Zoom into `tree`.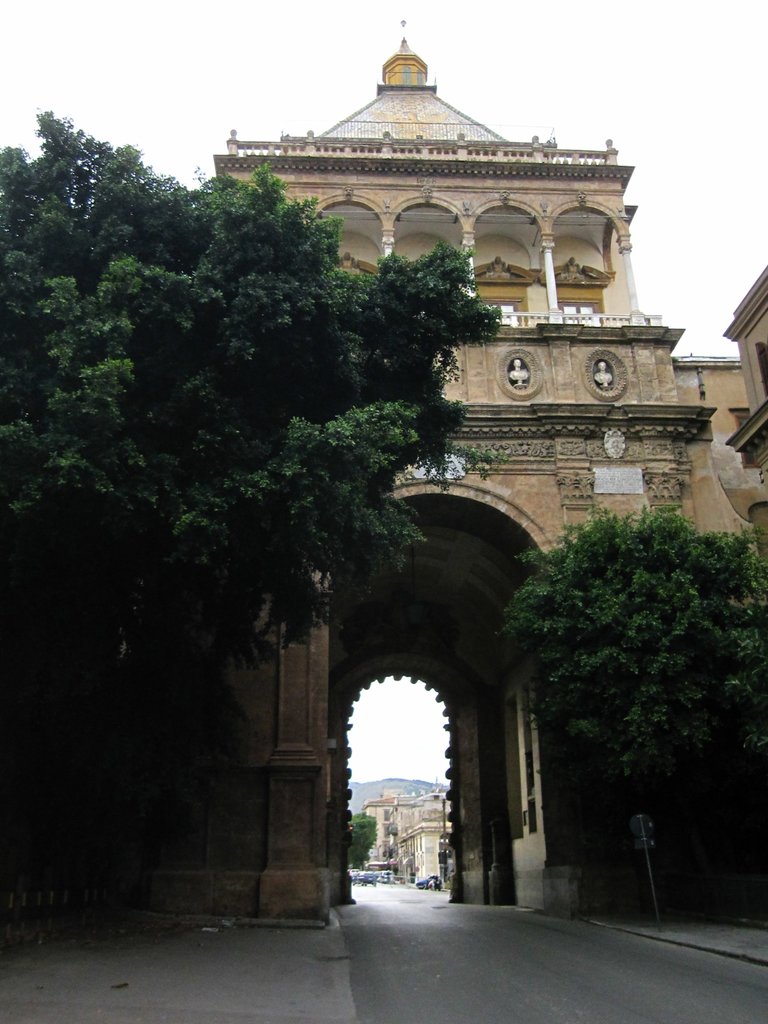
Zoom target: pyautogui.locateOnScreen(480, 471, 738, 883).
